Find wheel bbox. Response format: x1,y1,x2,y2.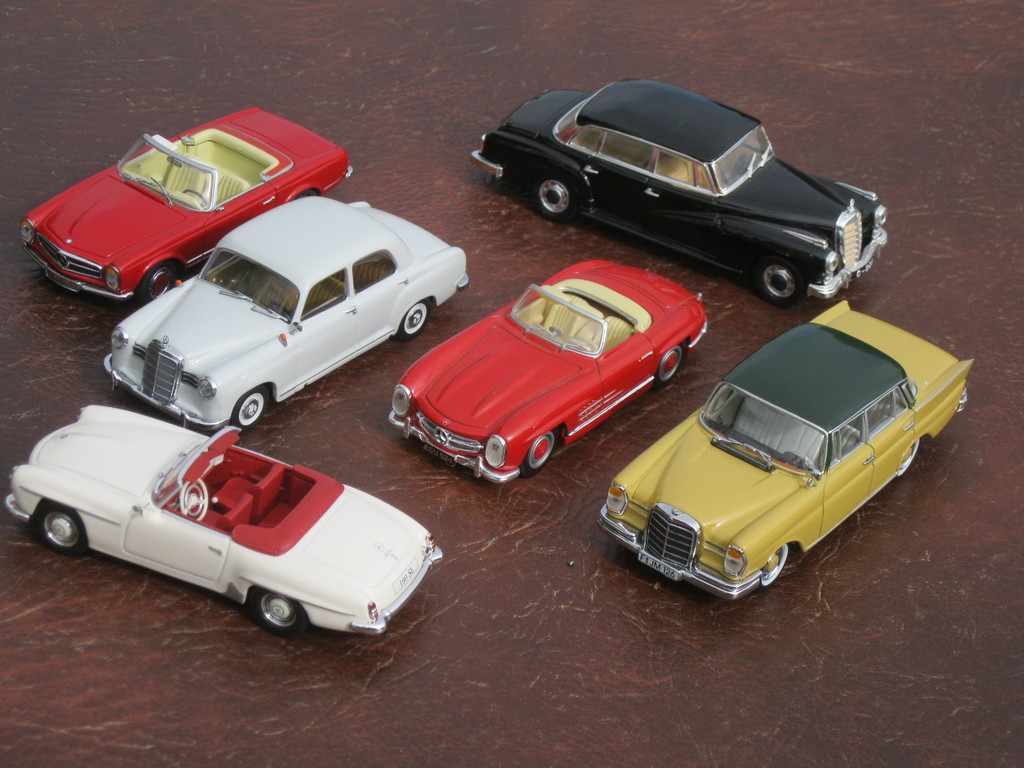
899,439,922,477.
